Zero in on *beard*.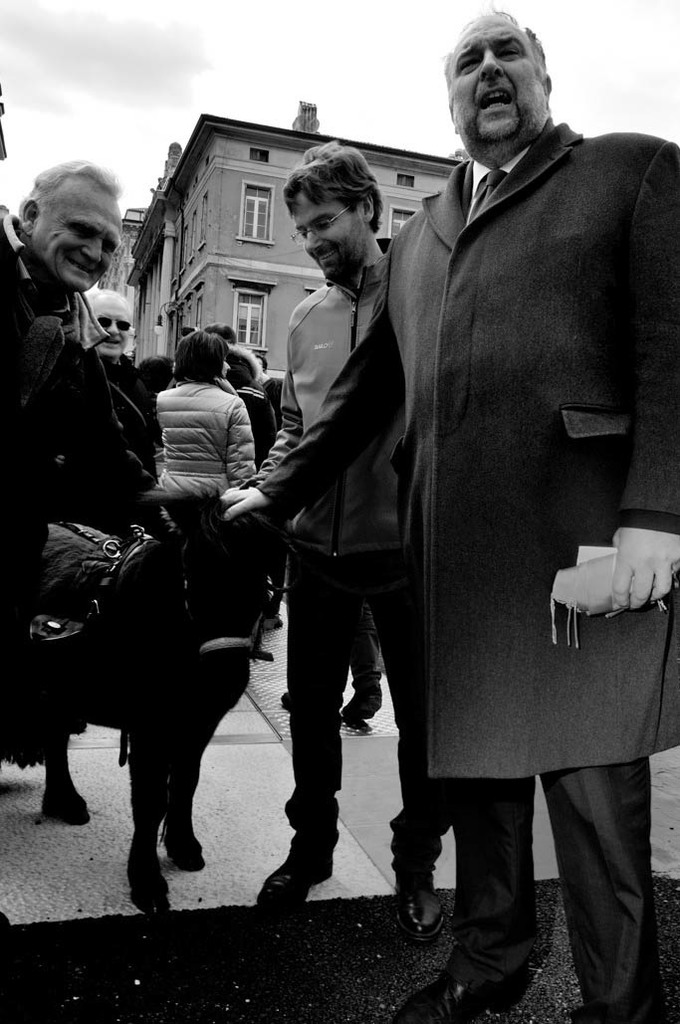
Zeroed in: [x1=463, y1=106, x2=546, y2=168].
